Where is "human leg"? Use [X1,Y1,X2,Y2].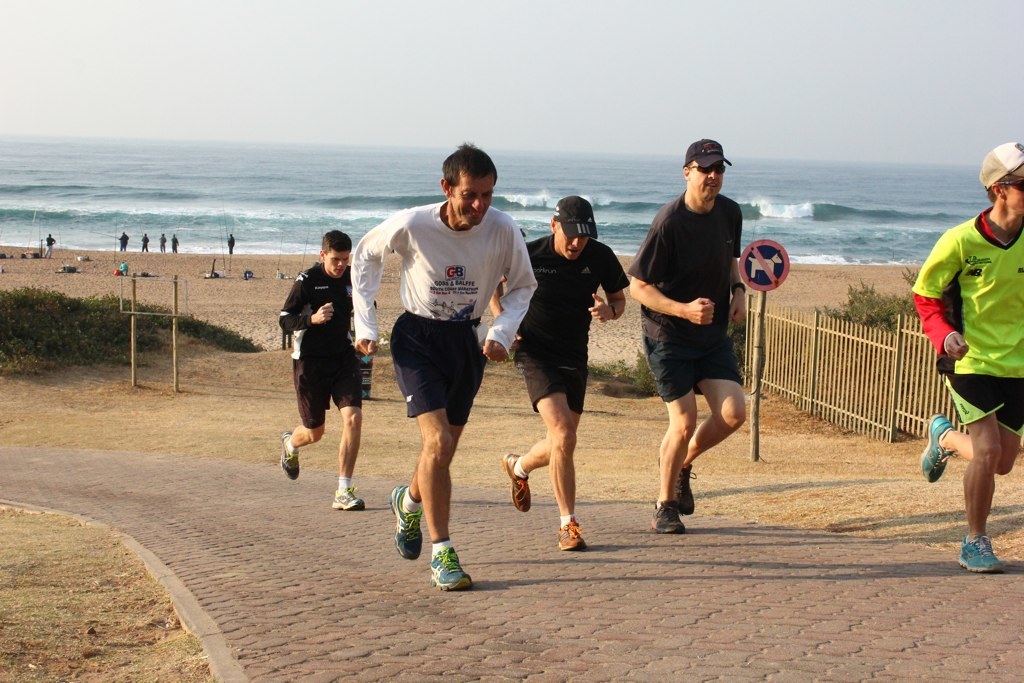
[676,327,749,517].
